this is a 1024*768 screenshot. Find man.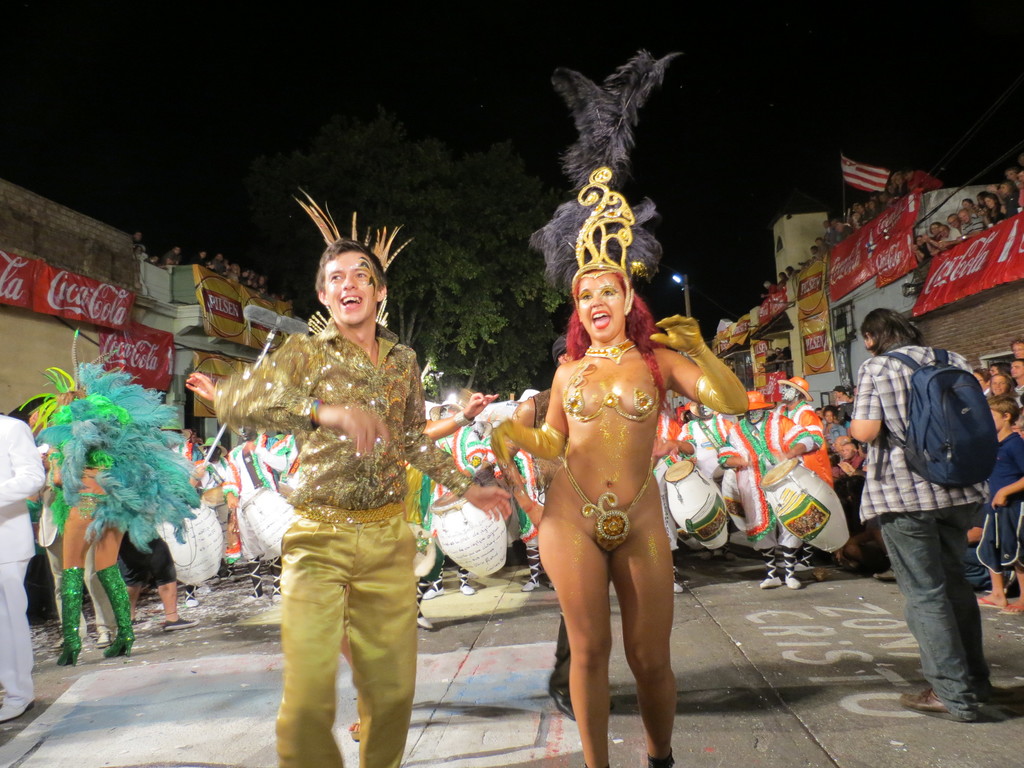
Bounding box: [0, 412, 44, 726].
